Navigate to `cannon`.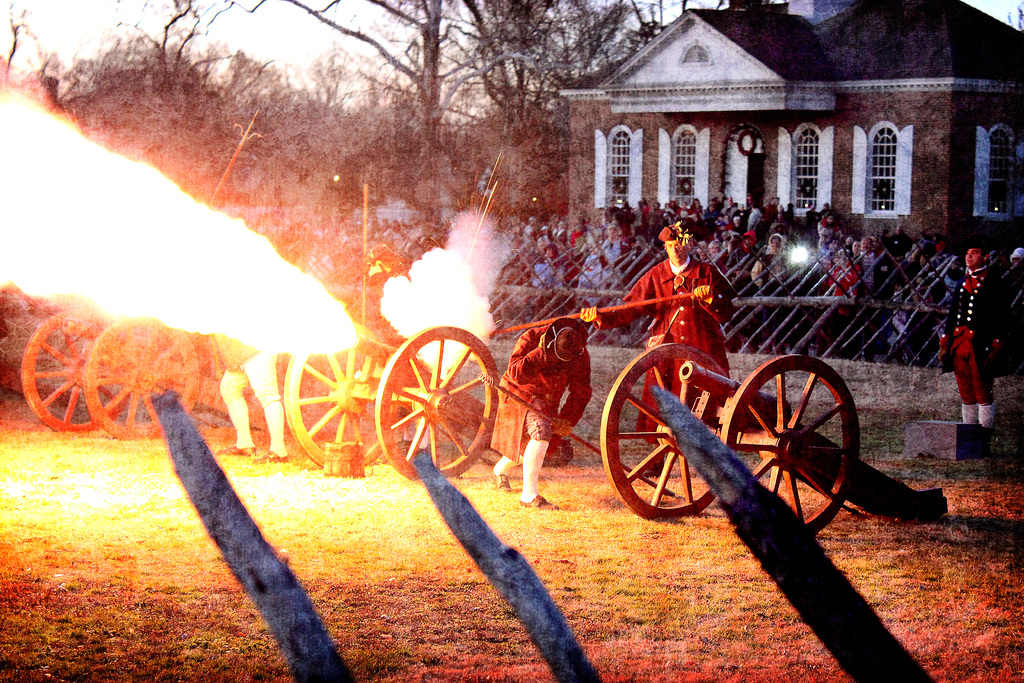
Navigation target: Rect(598, 341, 948, 539).
